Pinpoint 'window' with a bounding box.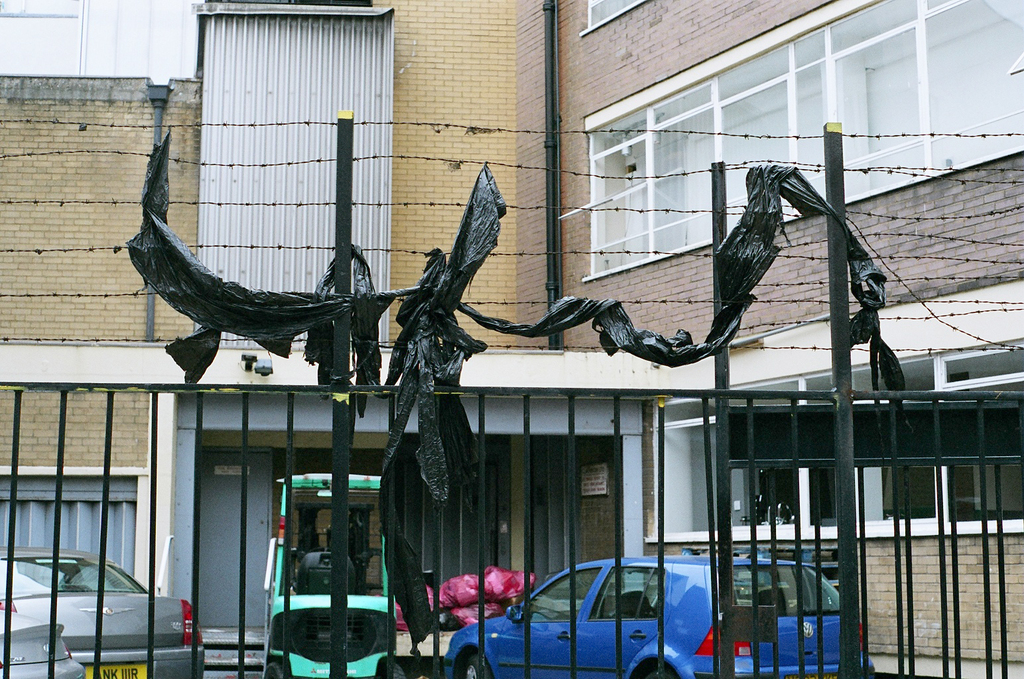
(651, 340, 1023, 538).
